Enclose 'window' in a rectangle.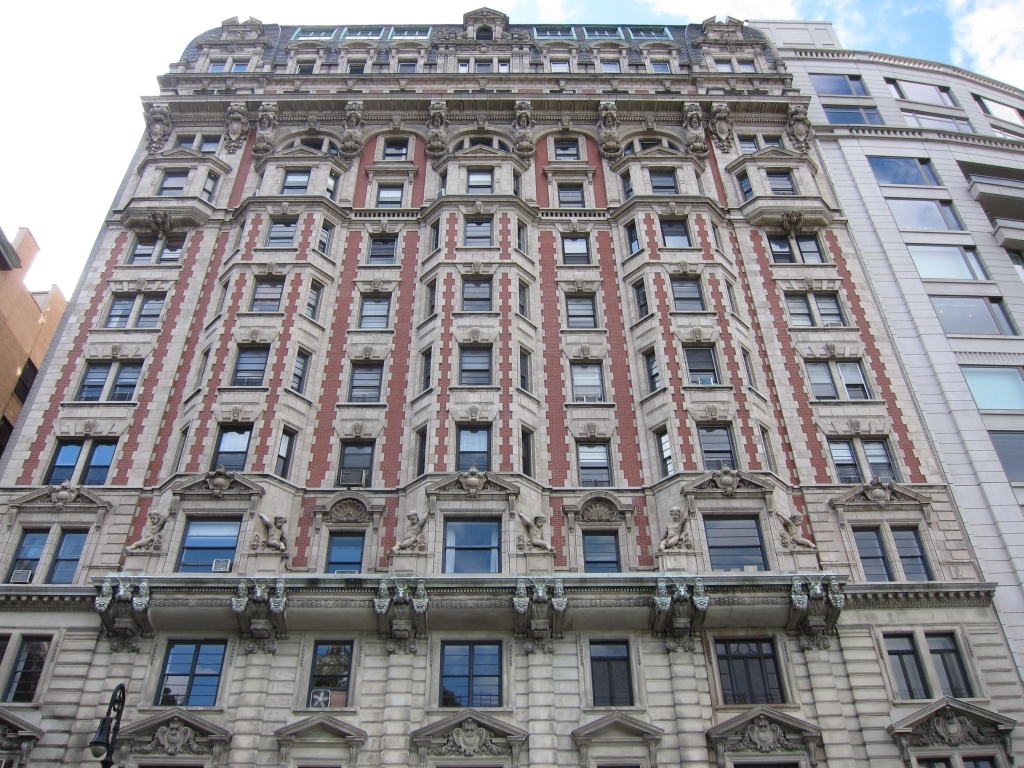
box=[439, 517, 502, 572].
